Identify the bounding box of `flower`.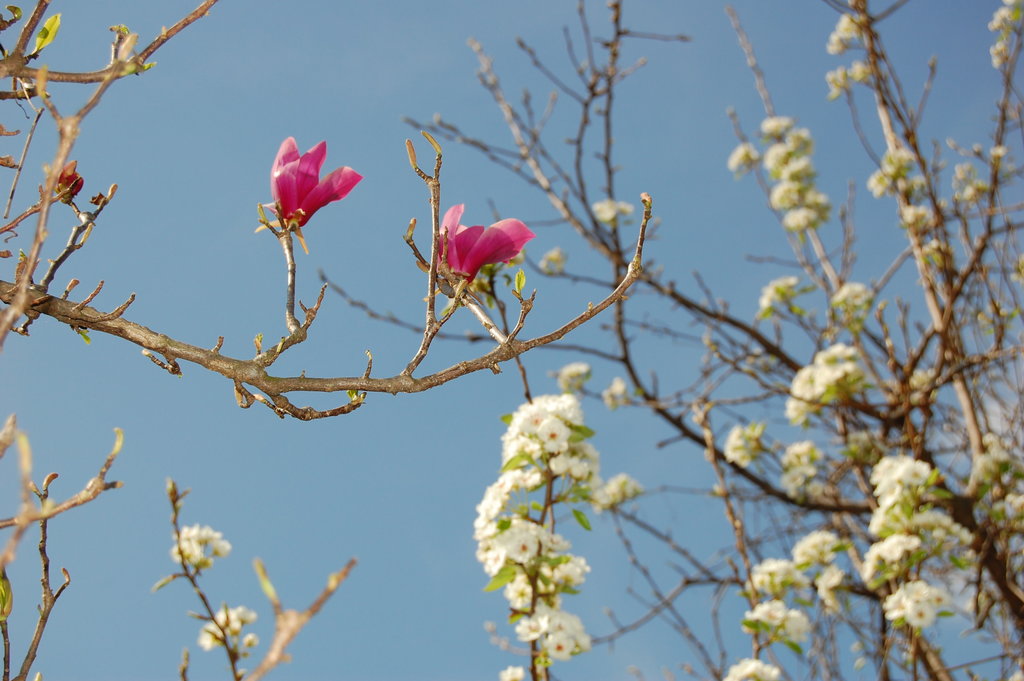
<bbox>872, 455, 935, 508</bbox>.
